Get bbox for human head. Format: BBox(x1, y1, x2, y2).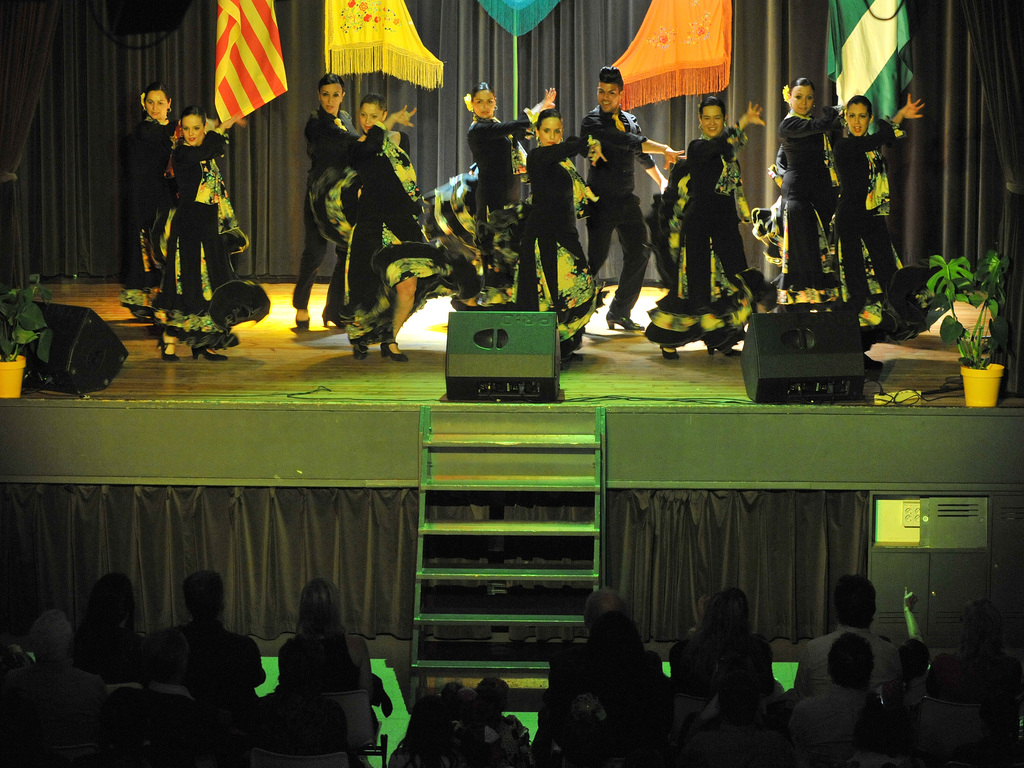
BBox(360, 93, 386, 134).
